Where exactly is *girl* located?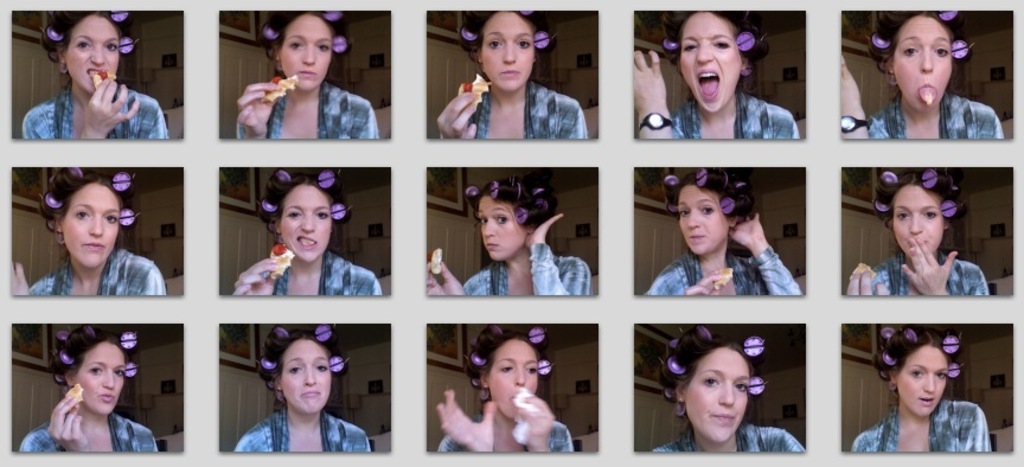
Its bounding box is crop(632, 13, 802, 143).
